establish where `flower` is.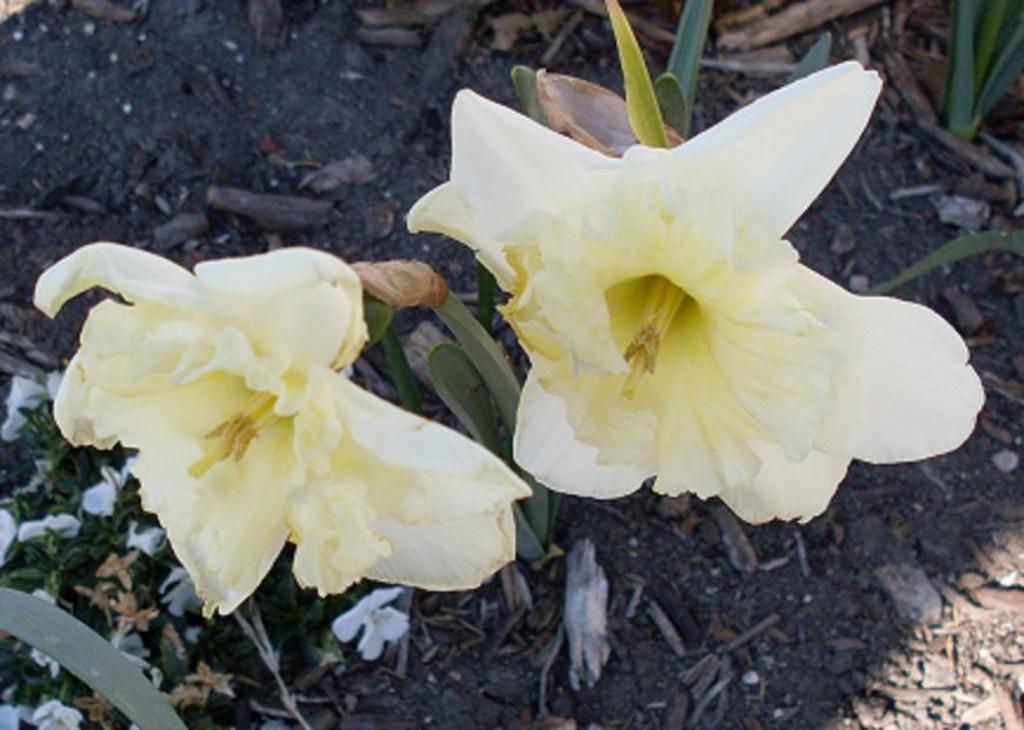
Established at l=337, t=589, r=413, b=664.
